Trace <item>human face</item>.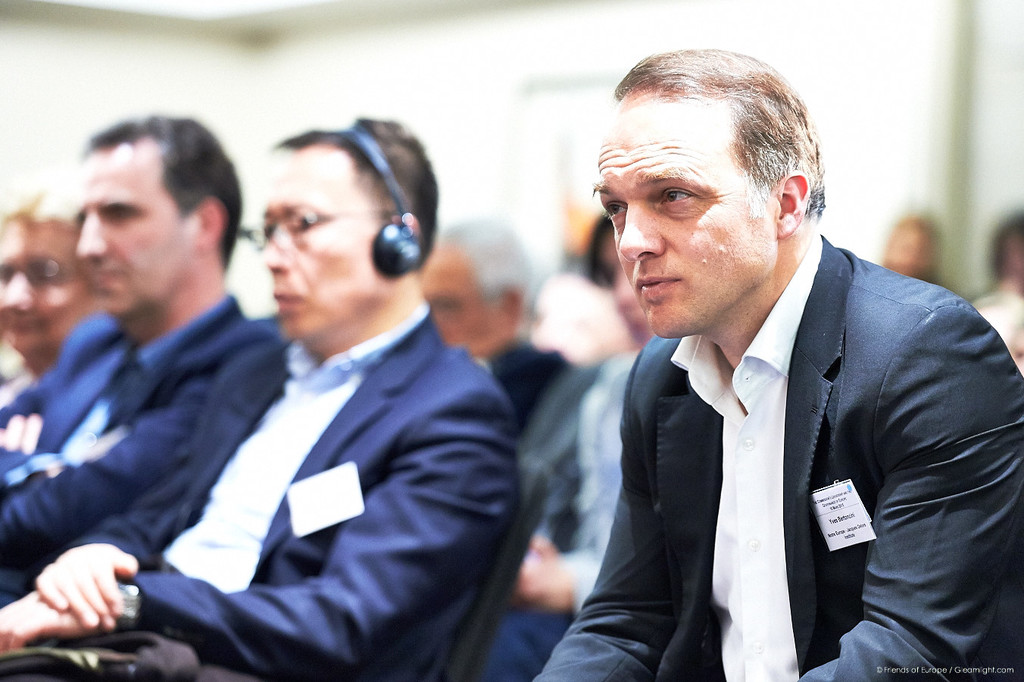
Traced to bbox=[421, 248, 510, 357].
